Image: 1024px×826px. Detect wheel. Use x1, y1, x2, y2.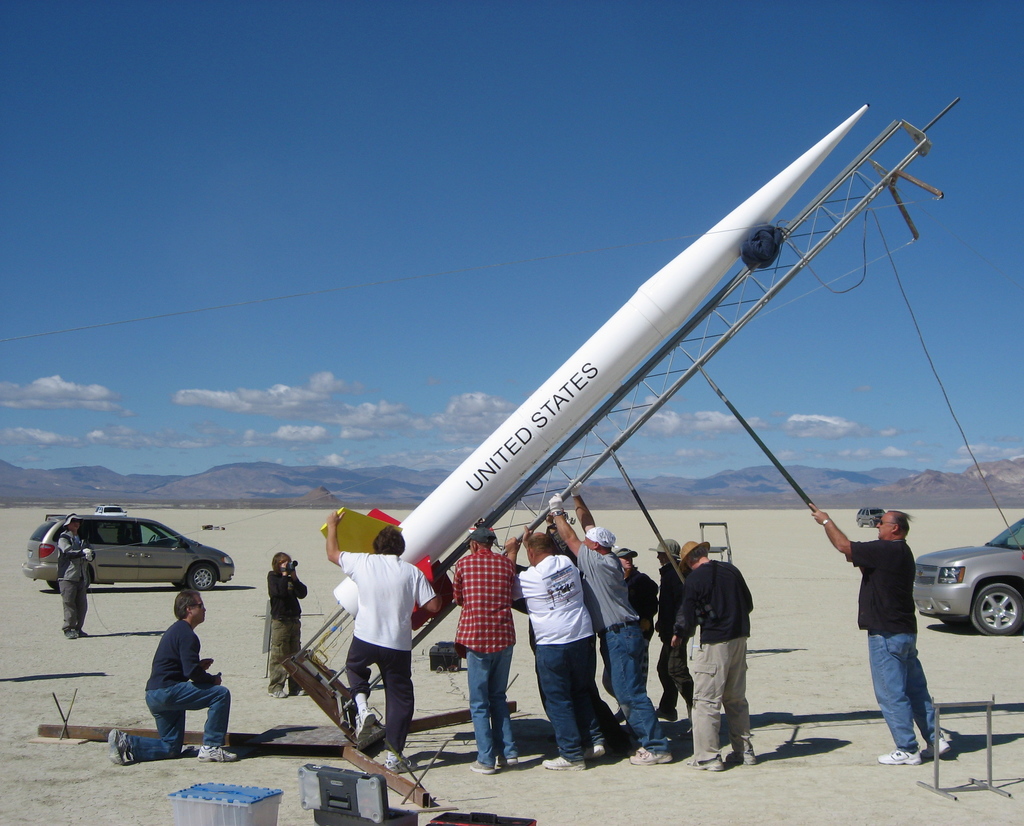
86, 569, 94, 589.
